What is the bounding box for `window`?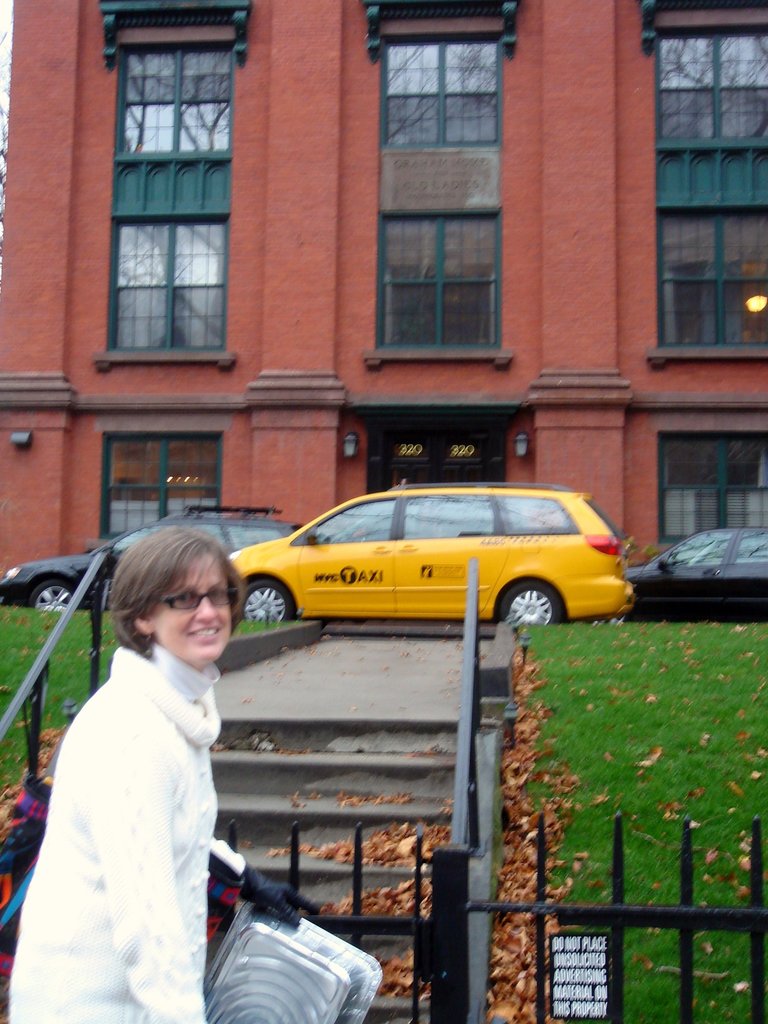
select_region(653, 205, 767, 366).
